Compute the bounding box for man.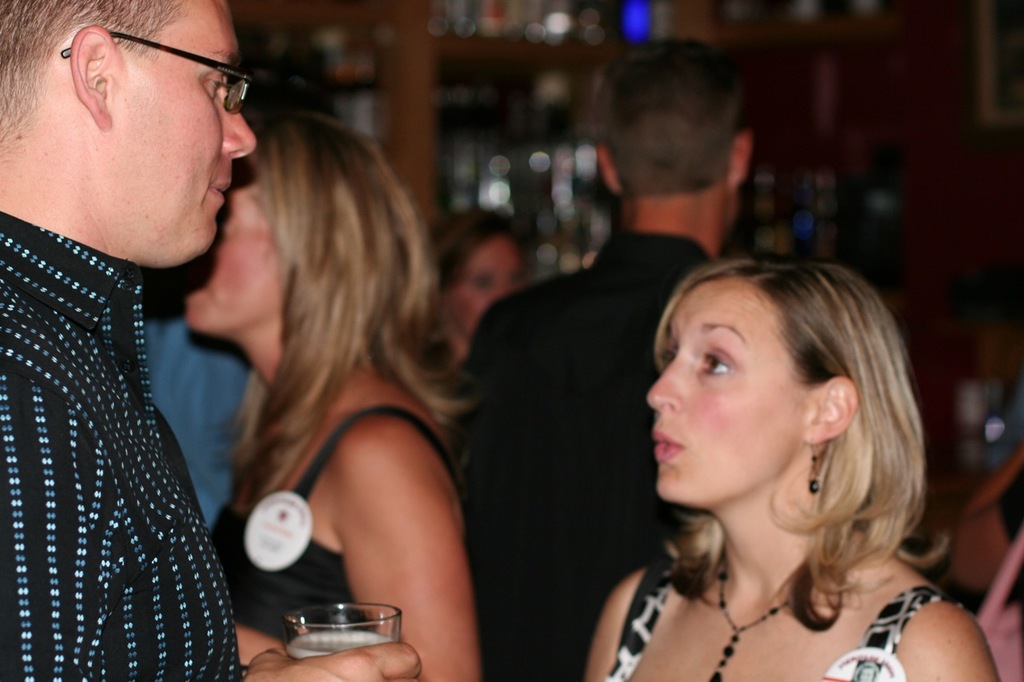
locate(0, 0, 429, 681).
